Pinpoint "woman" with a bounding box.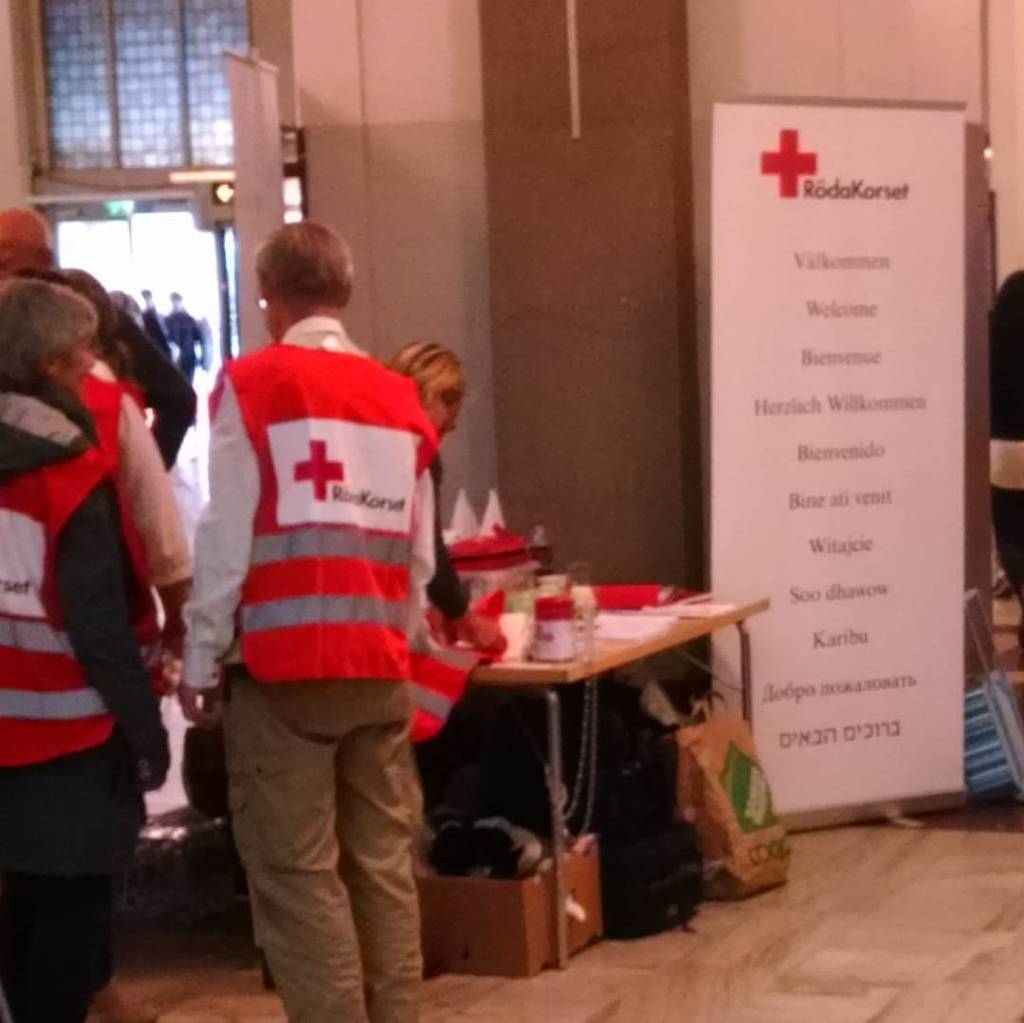
(x1=379, y1=337, x2=506, y2=678).
